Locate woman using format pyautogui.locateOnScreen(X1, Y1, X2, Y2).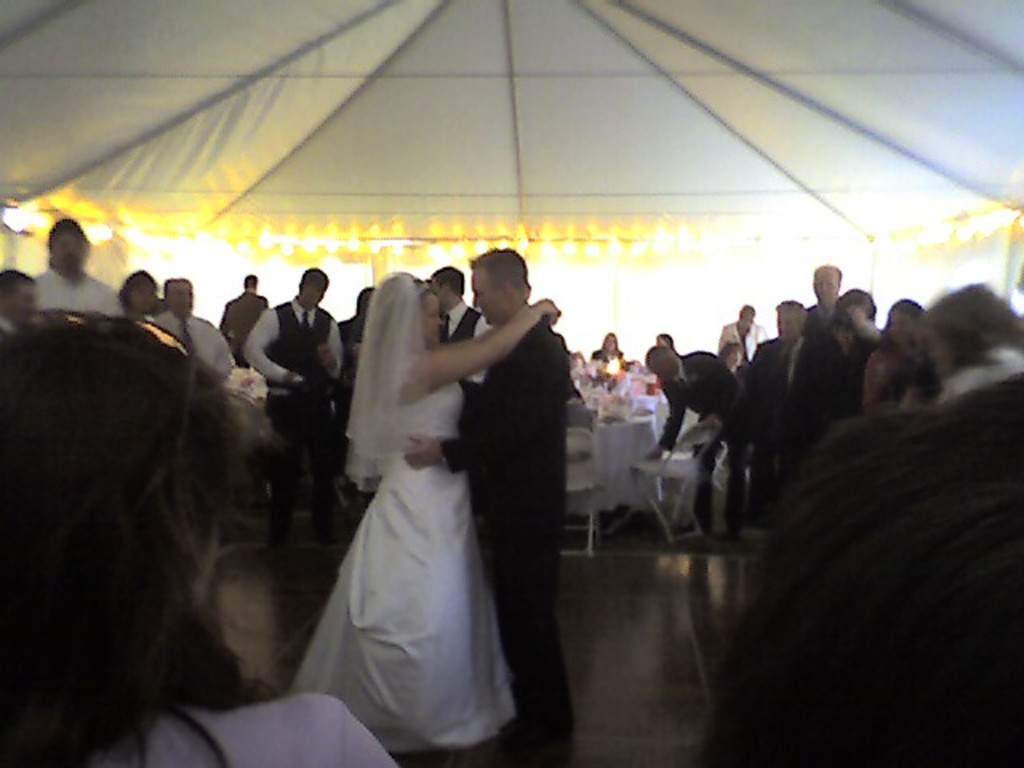
pyautogui.locateOnScreen(261, 218, 531, 752).
